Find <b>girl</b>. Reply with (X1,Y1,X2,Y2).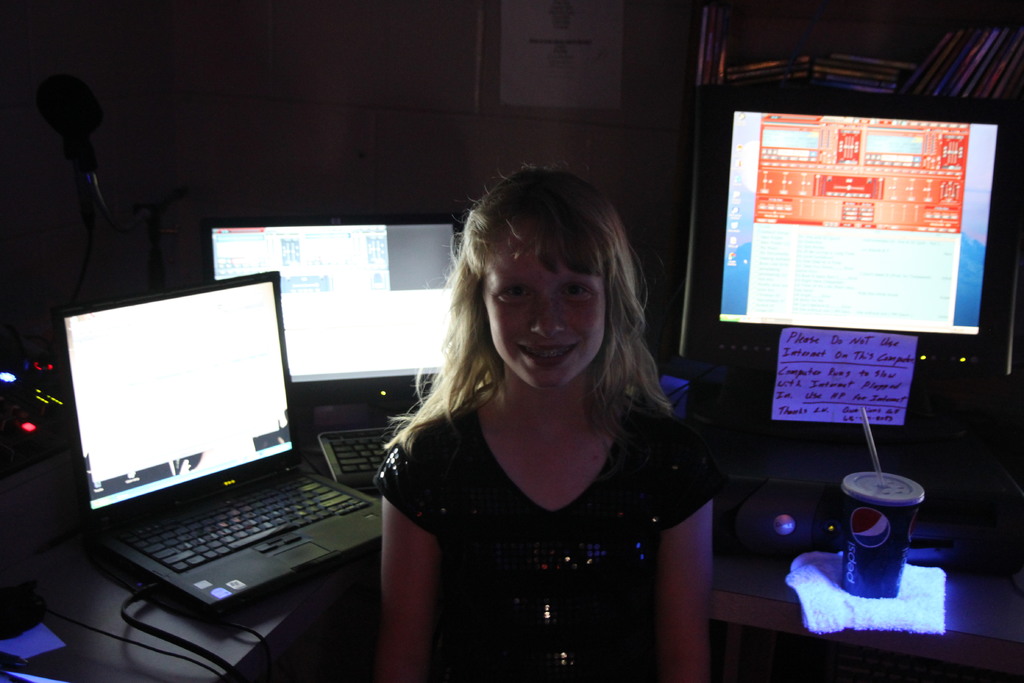
(381,160,714,682).
